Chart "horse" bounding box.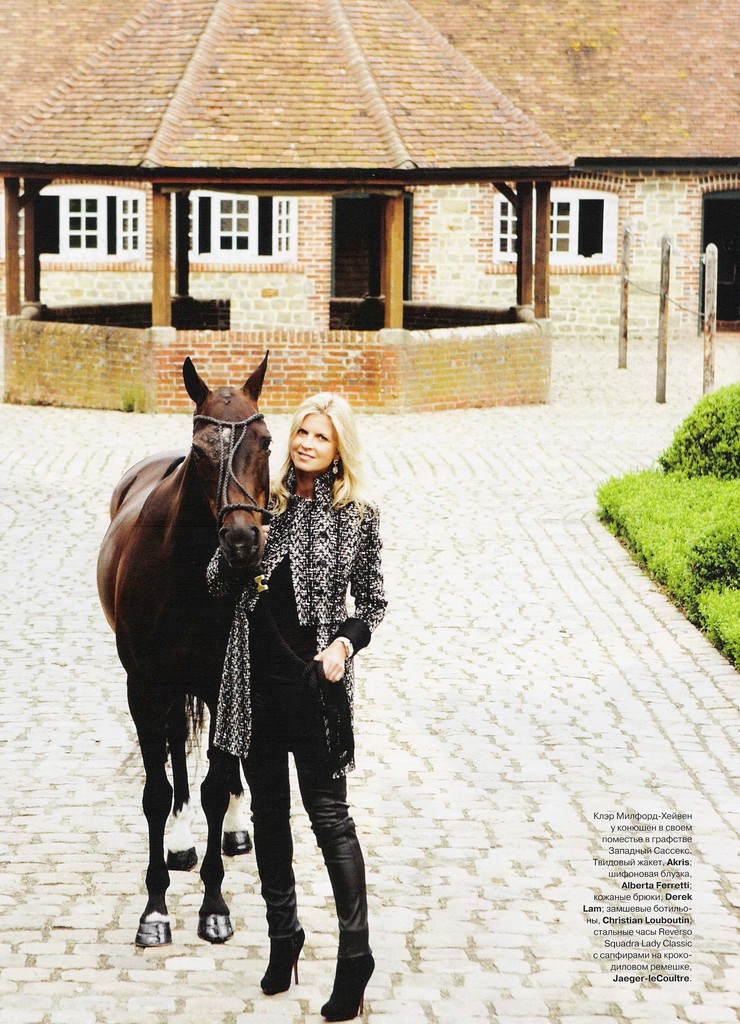
Charted: <box>108,347,300,942</box>.
